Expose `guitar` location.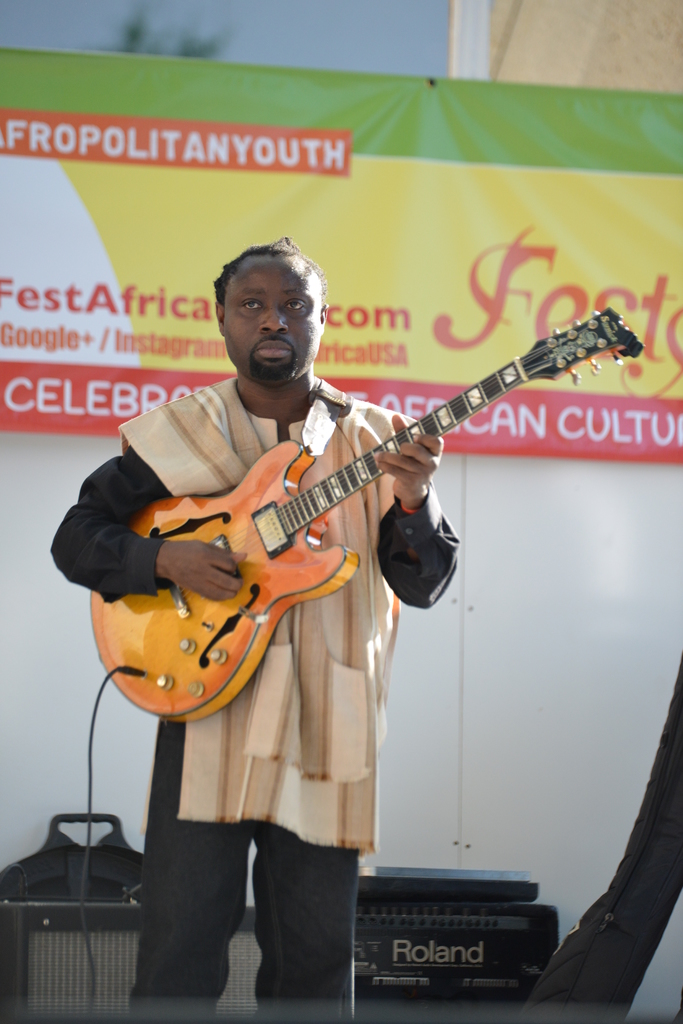
Exposed at pyautogui.locateOnScreen(78, 313, 650, 737).
